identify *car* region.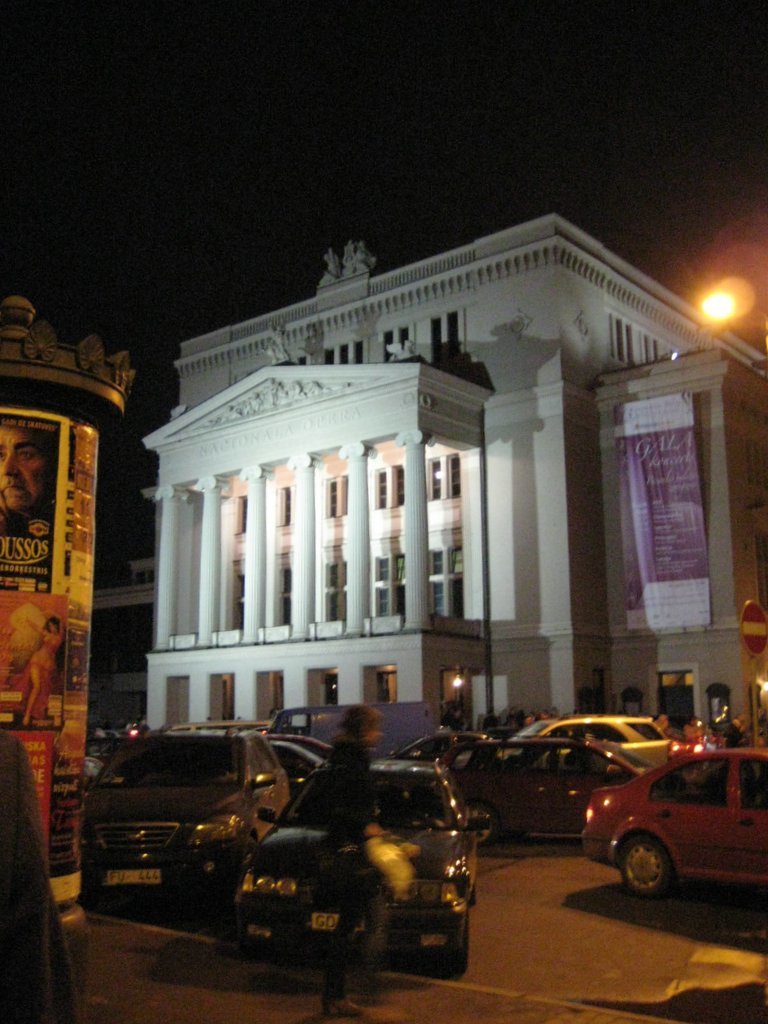
Region: region(247, 756, 490, 979).
